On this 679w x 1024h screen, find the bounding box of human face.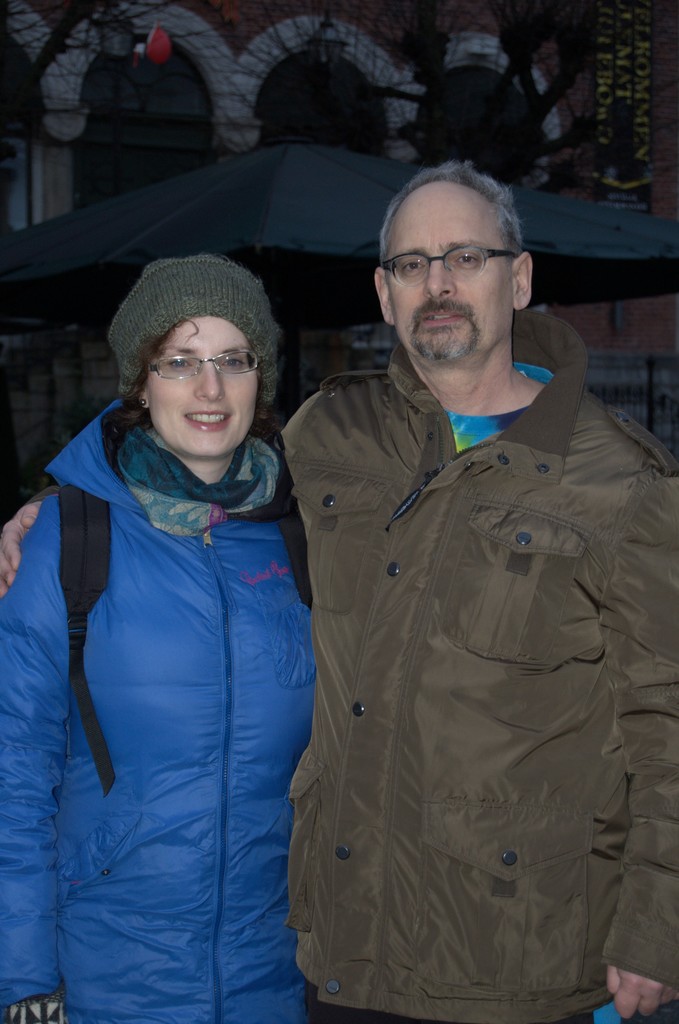
Bounding box: 156, 312, 260, 456.
